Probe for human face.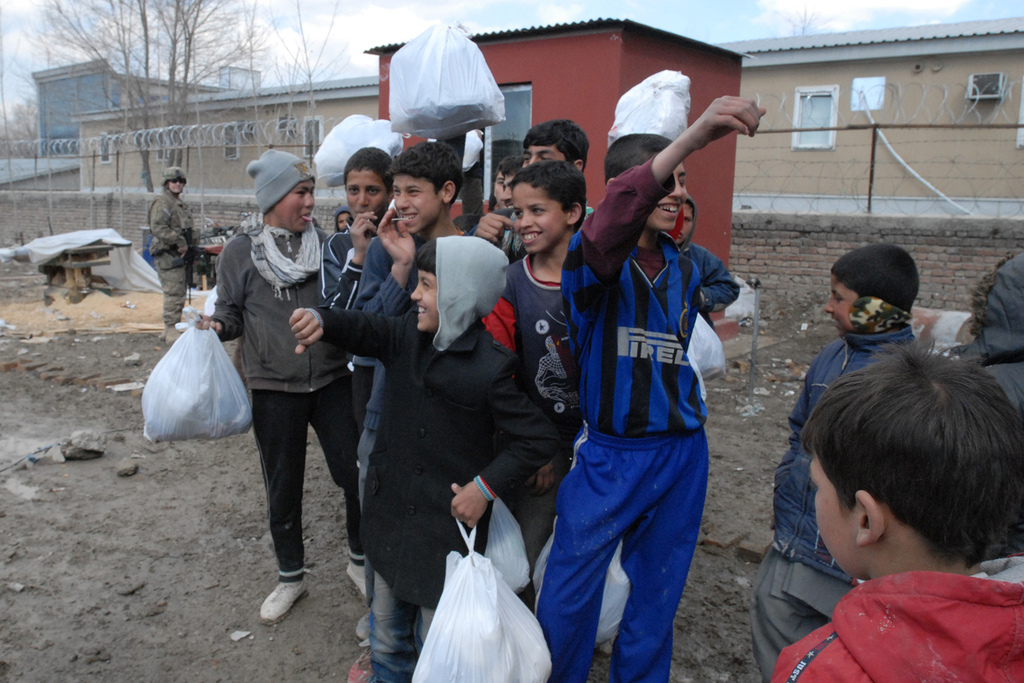
Probe result: <region>410, 270, 440, 329</region>.
